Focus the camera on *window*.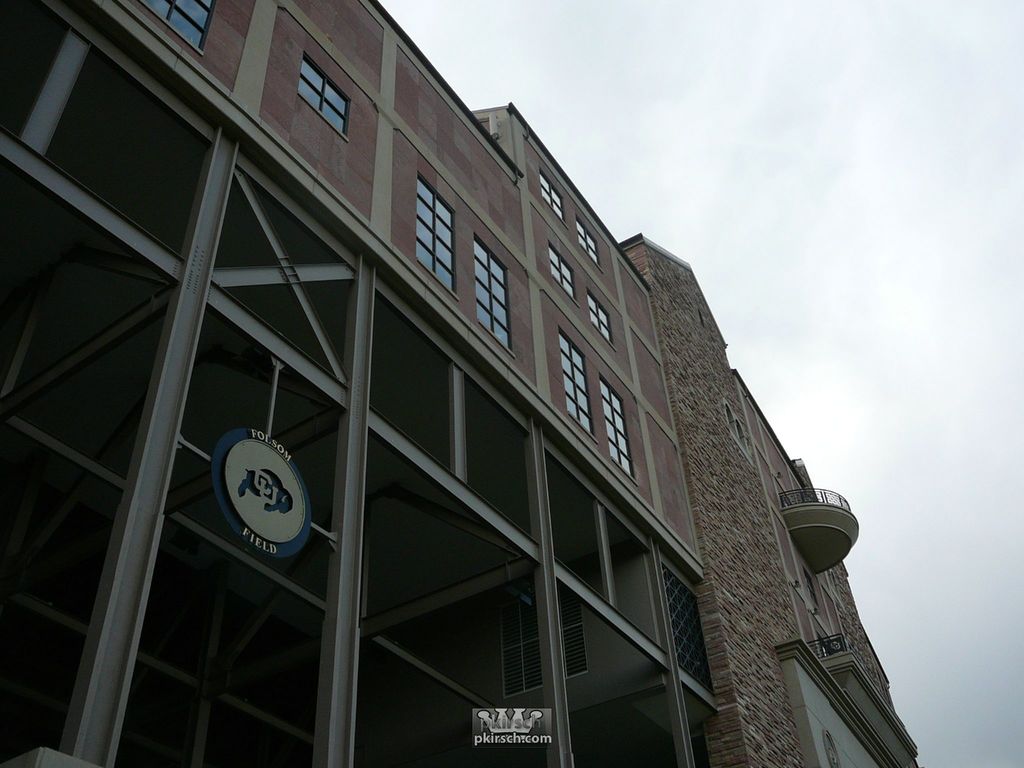
Focus region: l=535, t=170, r=563, b=221.
